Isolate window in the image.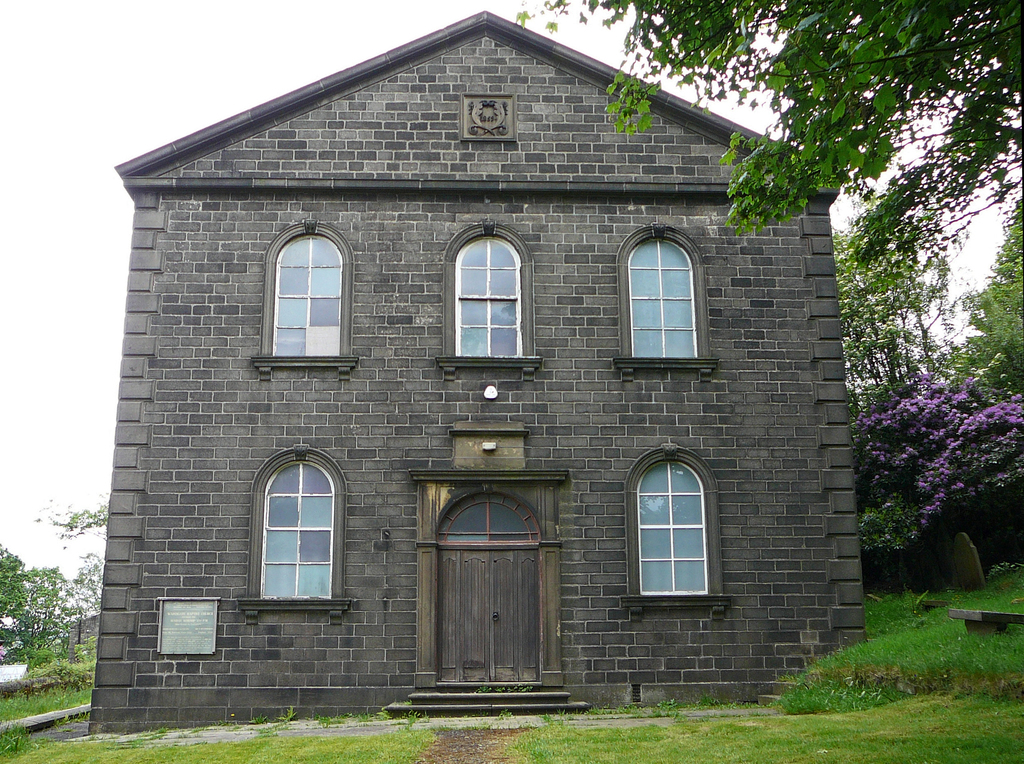
Isolated region: <box>445,223,536,374</box>.
